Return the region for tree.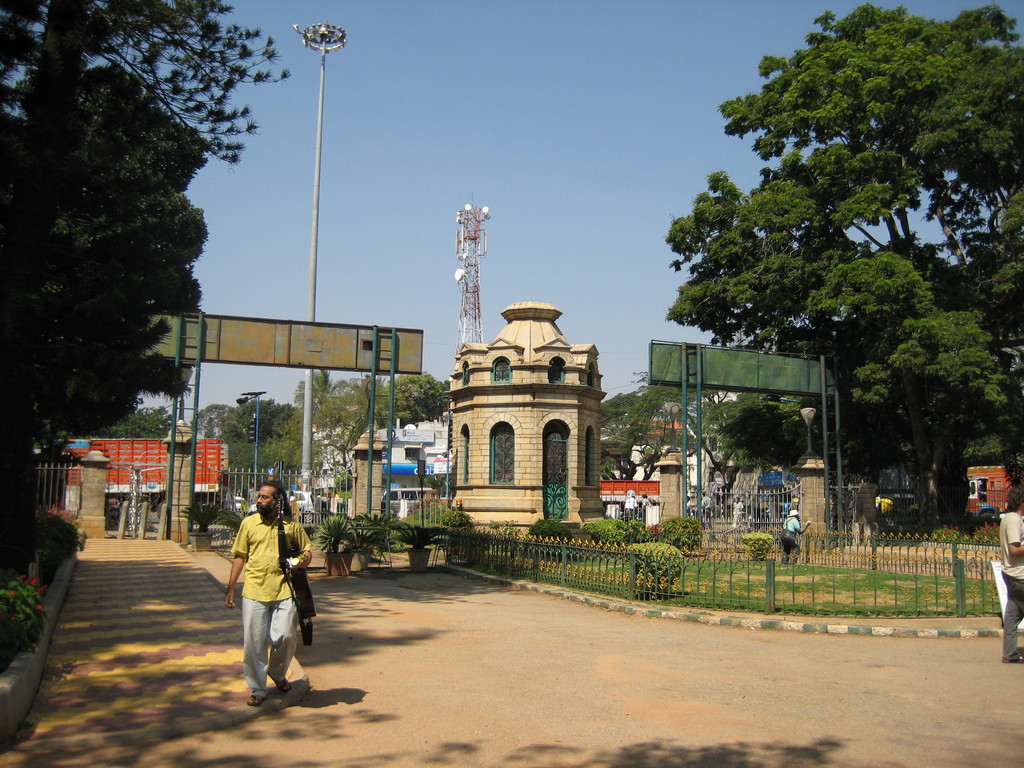
{"x1": 285, "y1": 362, "x2": 344, "y2": 520}.
